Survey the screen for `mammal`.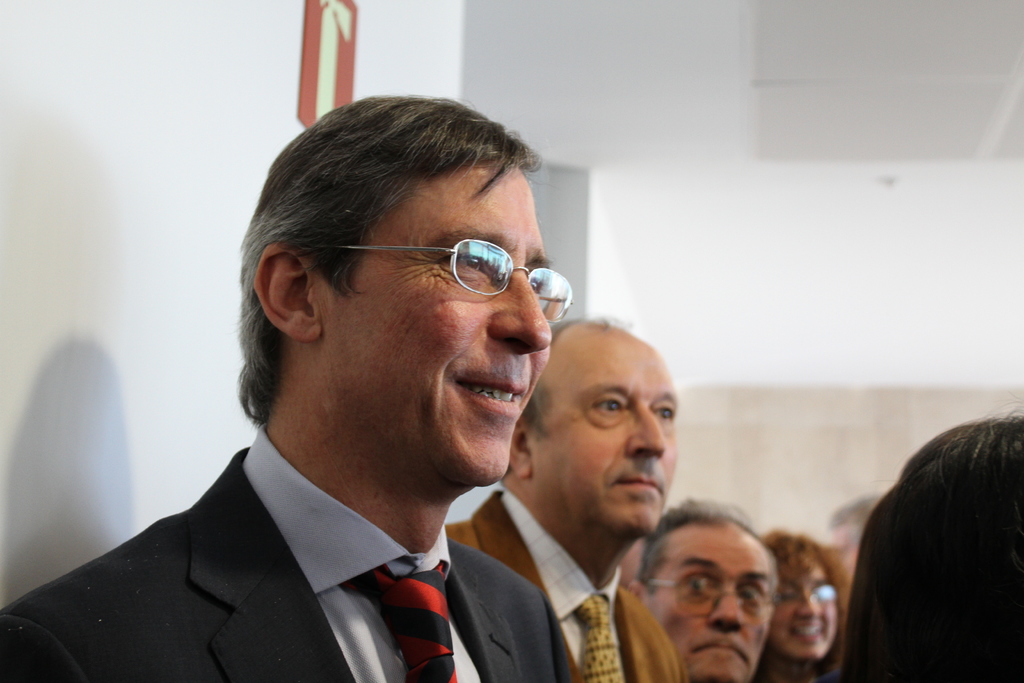
Survey found: pyautogui.locateOnScreen(819, 415, 1023, 682).
